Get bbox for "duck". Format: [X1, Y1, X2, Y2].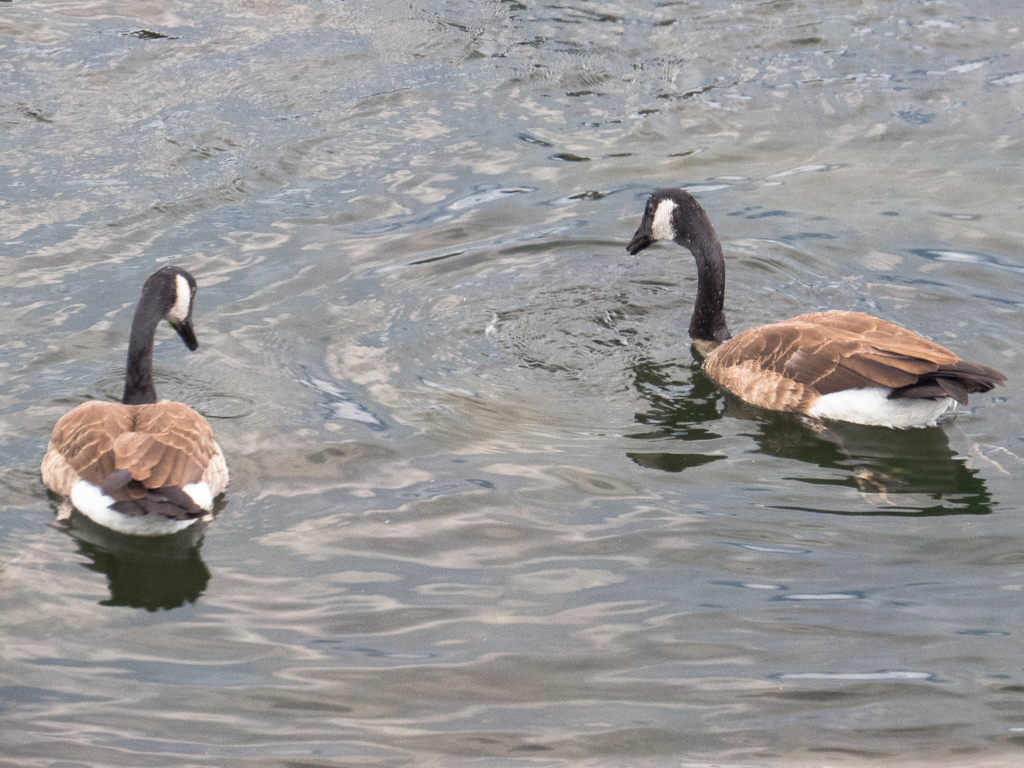
[36, 265, 231, 551].
